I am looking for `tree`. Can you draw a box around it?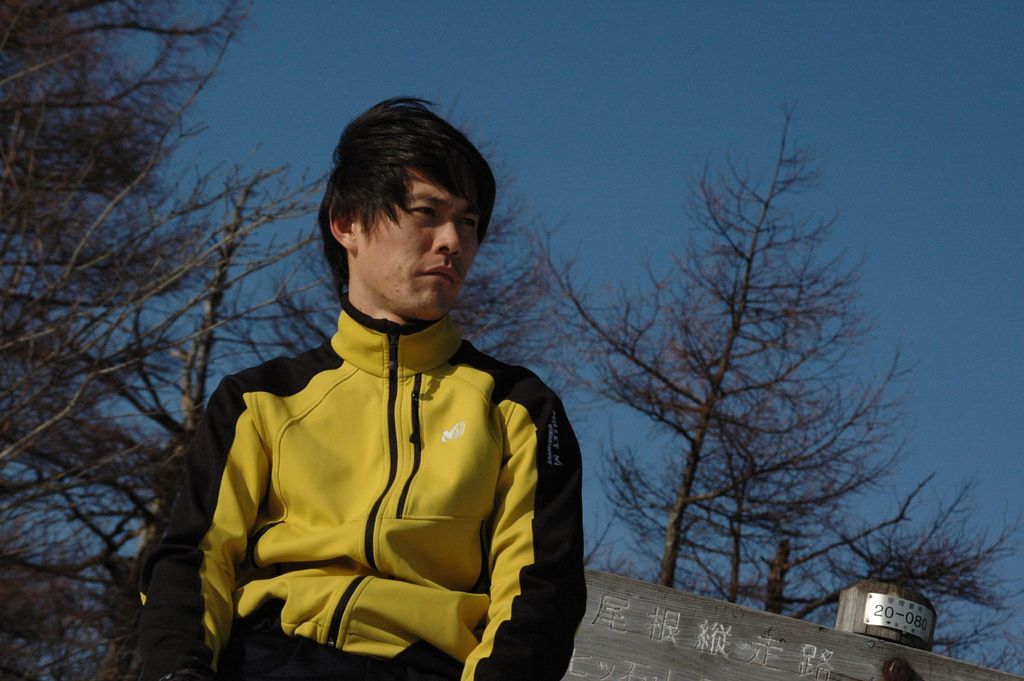
Sure, the bounding box is {"x1": 0, "y1": 0, "x2": 329, "y2": 680}.
